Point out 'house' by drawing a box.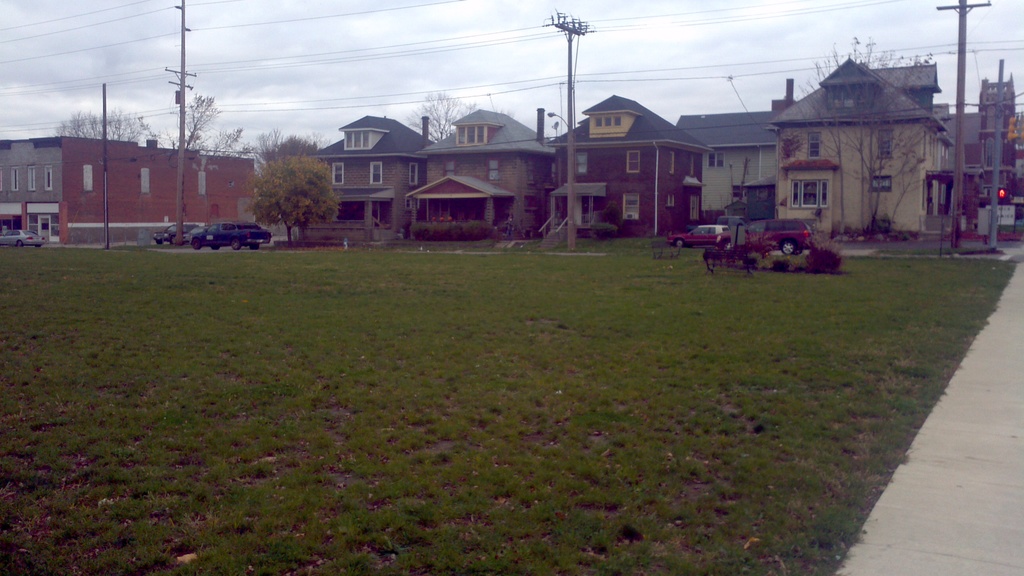
[549,92,710,243].
